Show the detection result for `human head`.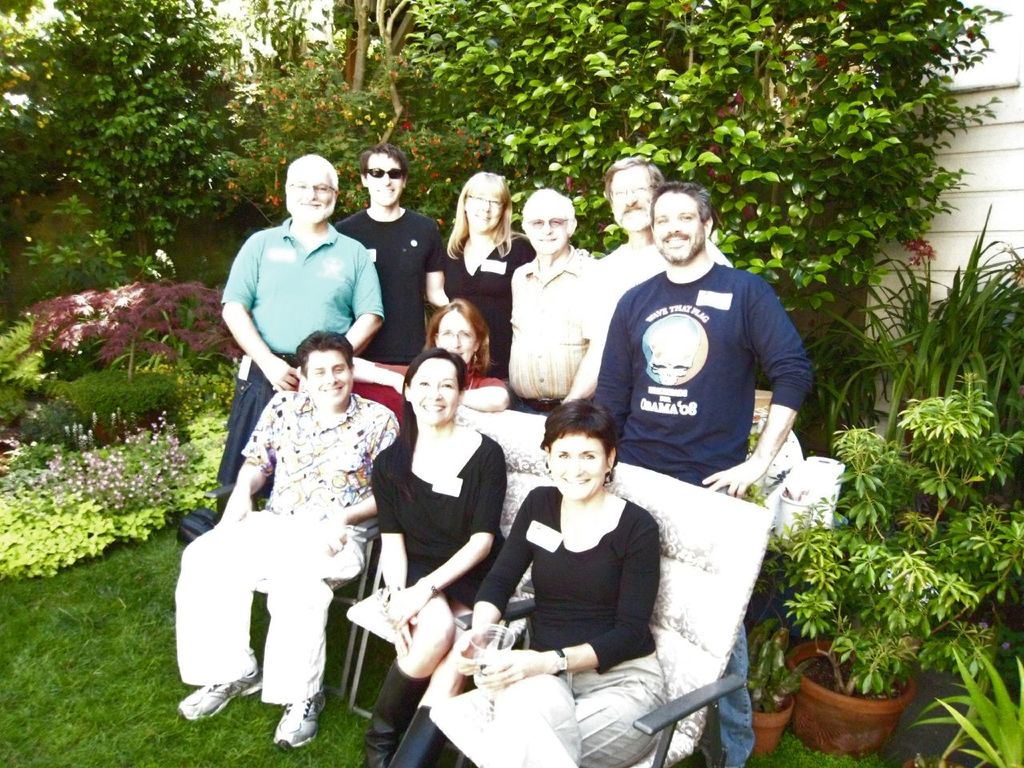
<box>430,300,487,362</box>.
